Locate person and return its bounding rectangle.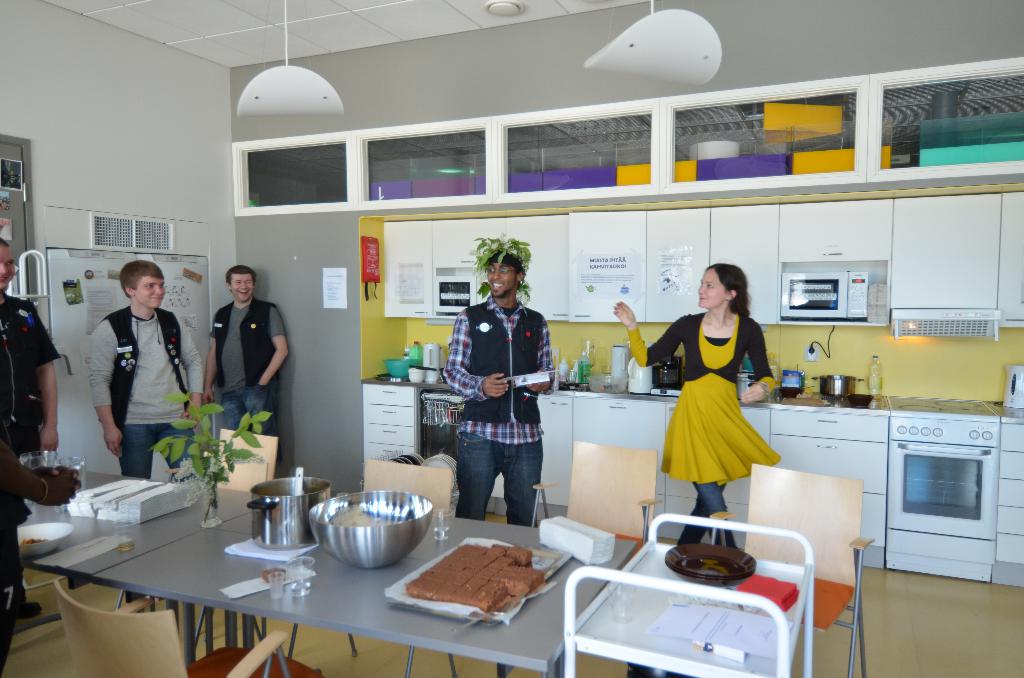
bbox(84, 251, 178, 493).
